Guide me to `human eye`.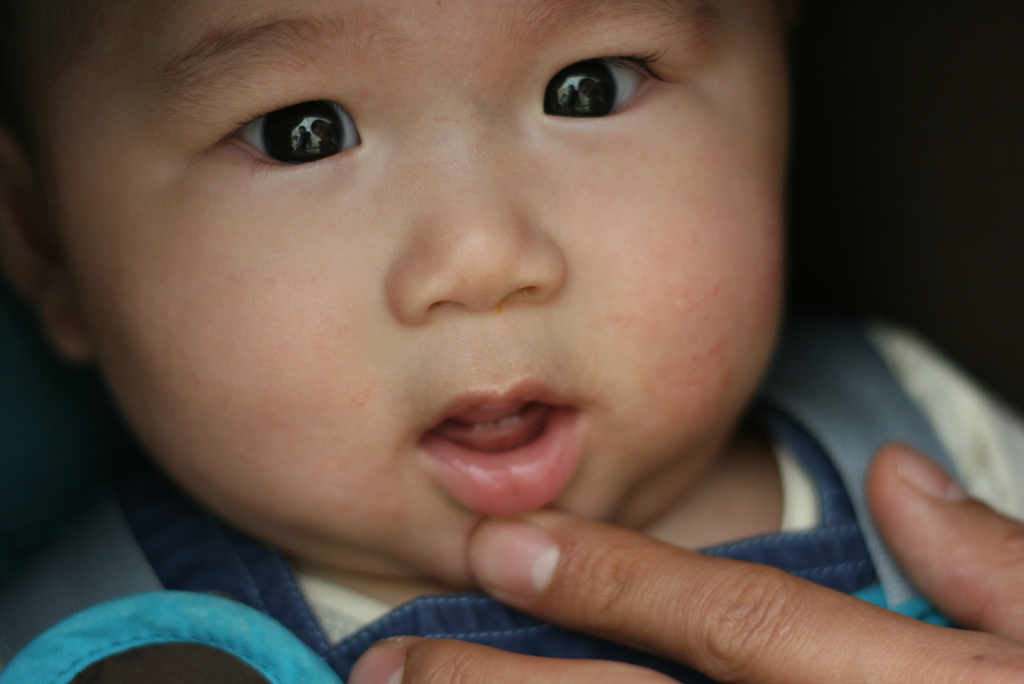
Guidance: pyautogui.locateOnScreen(141, 86, 397, 180).
